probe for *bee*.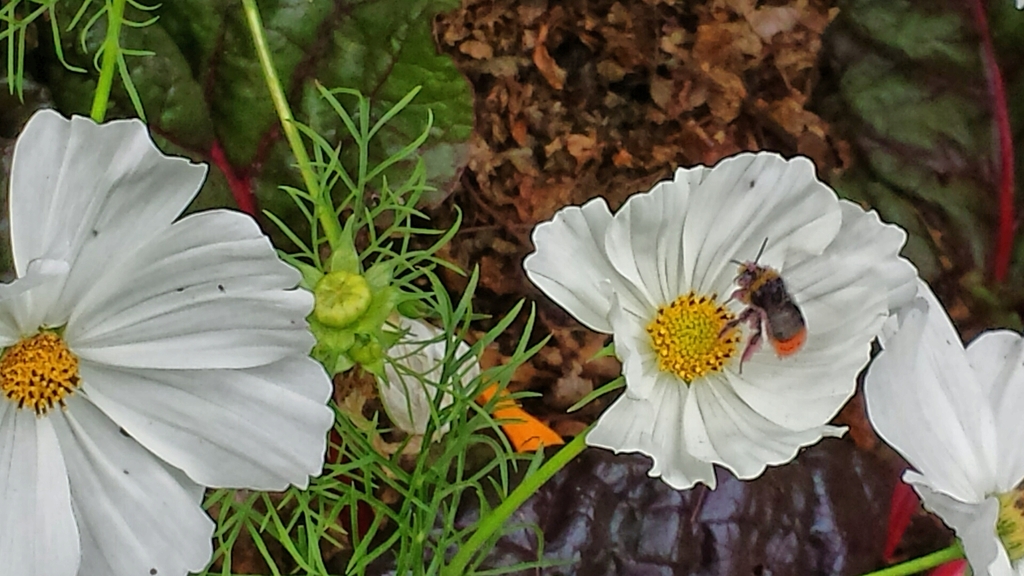
Probe result: (726,241,828,387).
